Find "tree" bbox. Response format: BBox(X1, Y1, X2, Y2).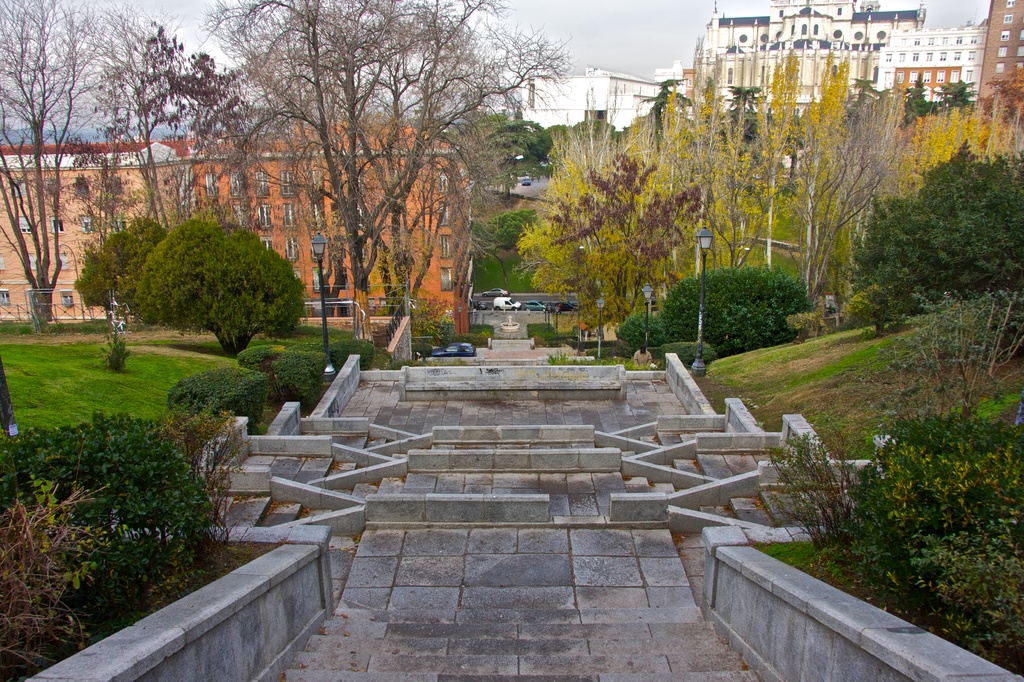
BBox(243, 65, 496, 345).
